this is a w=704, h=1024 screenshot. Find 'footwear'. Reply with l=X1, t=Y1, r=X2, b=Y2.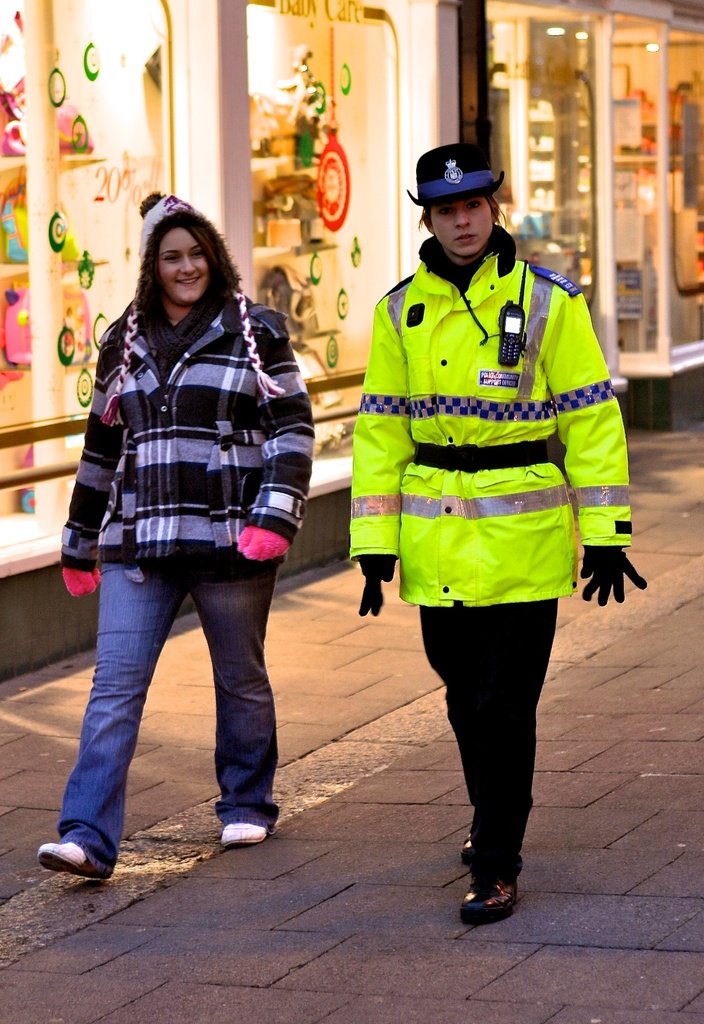
l=31, t=831, r=102, b=894.
